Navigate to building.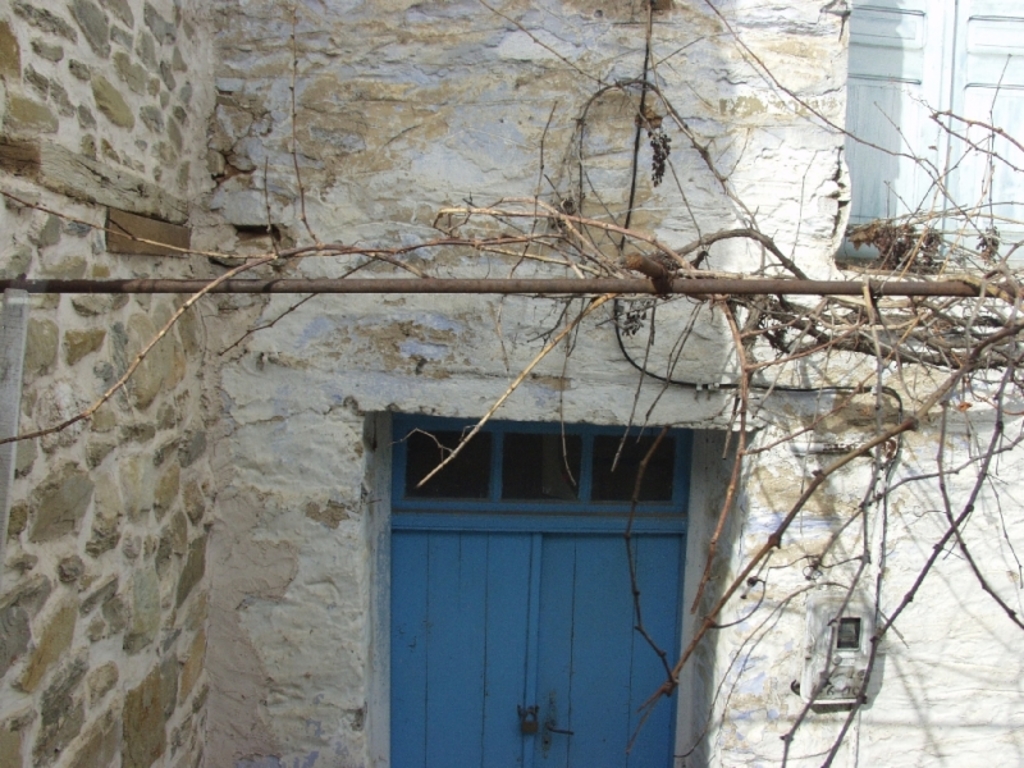
Navigation target: [0, 4, 1023, 767].
